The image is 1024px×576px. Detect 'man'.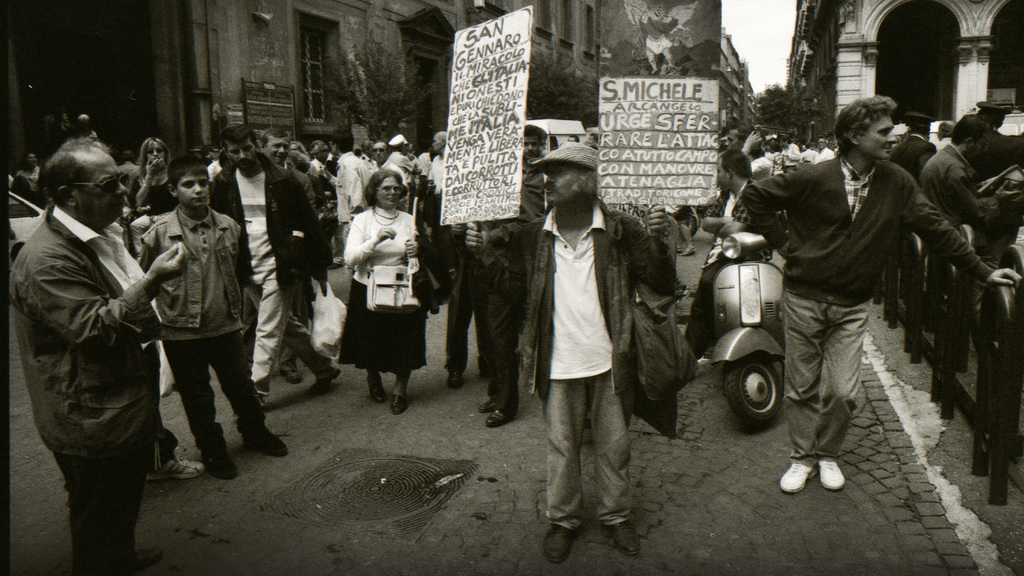
Detection: <box>424,130,452,292</box>.
